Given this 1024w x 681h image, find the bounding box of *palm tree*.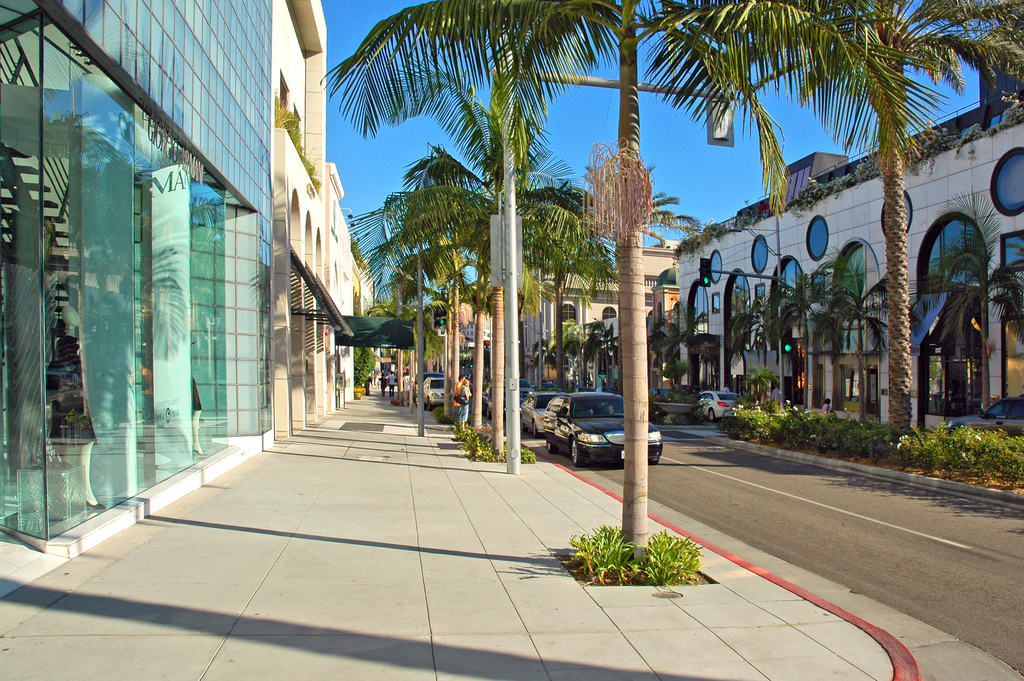
{"x1": 700, "y1": 0, "x2": 1021, "y2": 441}.
